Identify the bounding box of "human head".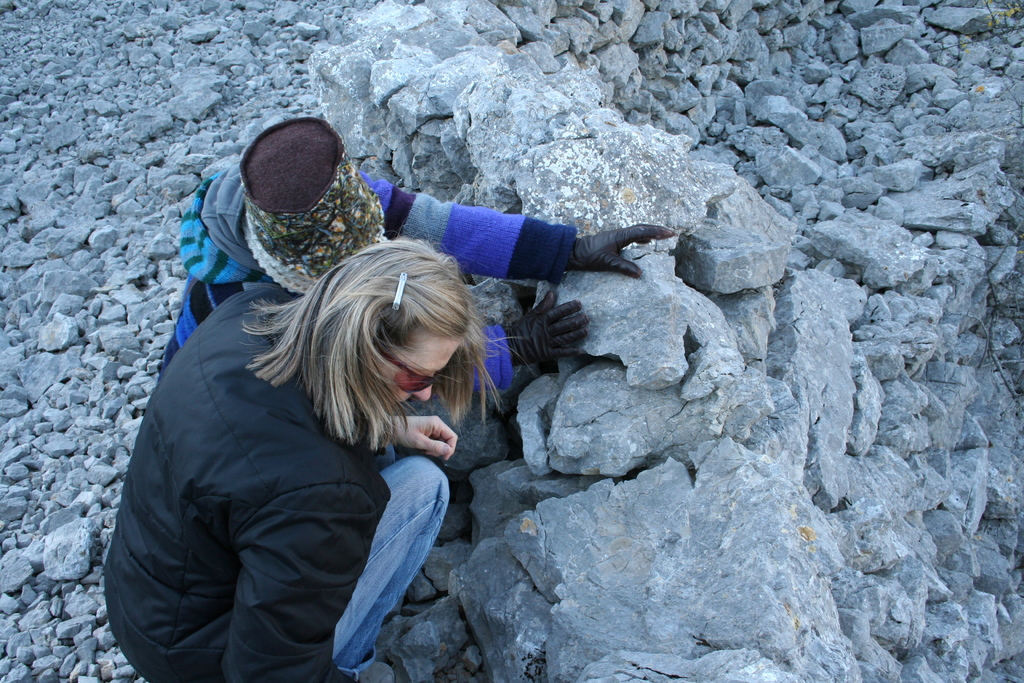
(left=229, top=117, right=372, bottom=257).
